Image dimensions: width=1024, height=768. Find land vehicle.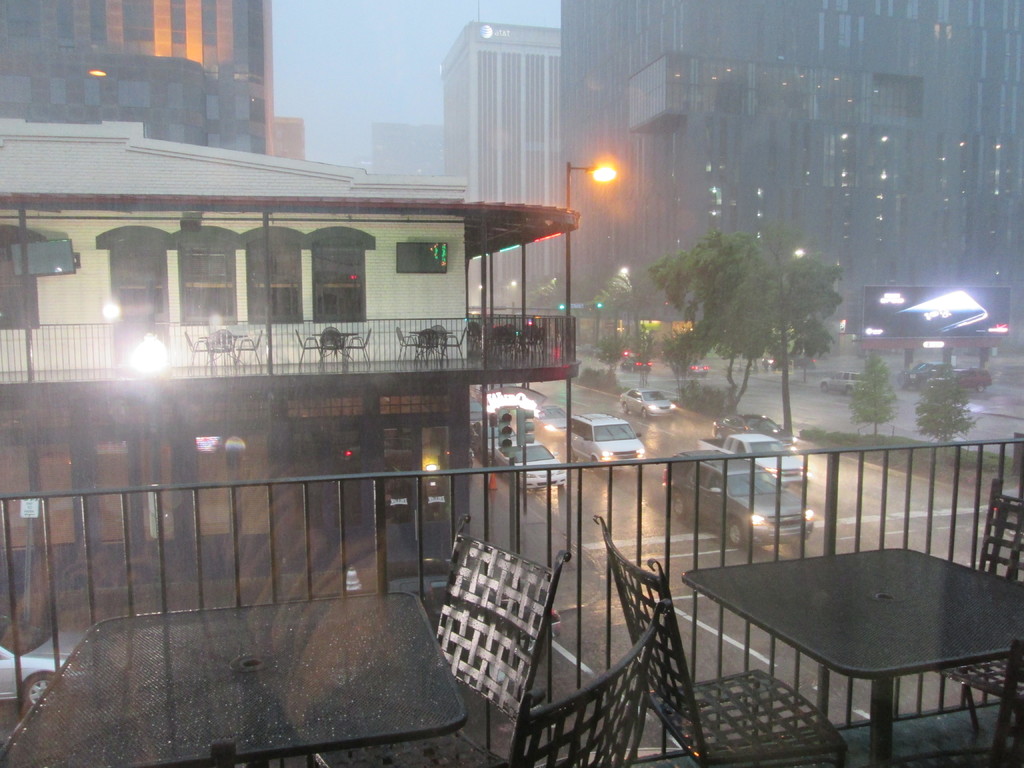
[622,353,652,372].
